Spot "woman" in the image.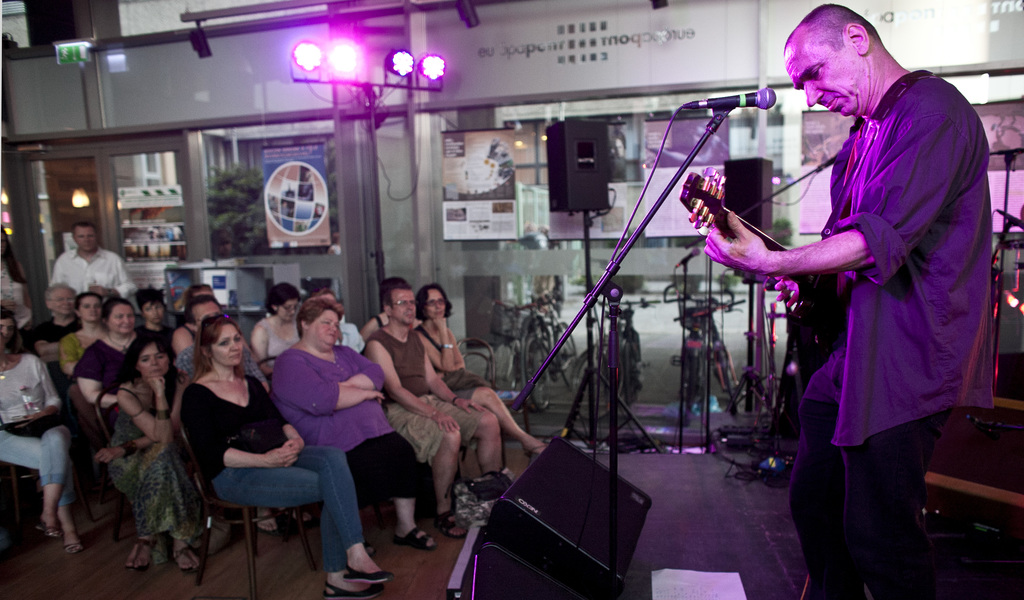
"woman" found at <bbox>0, 228, 35, 348</bbox>.
